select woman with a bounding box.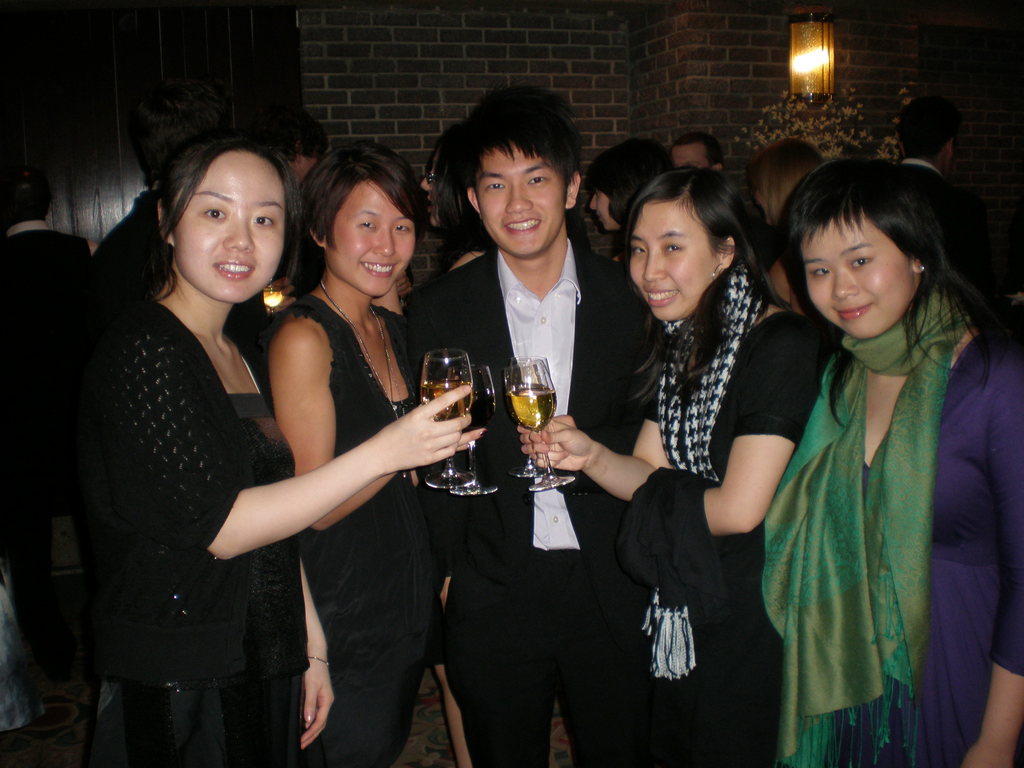
<bbox>266, 140, 446, 767</bbox>.
